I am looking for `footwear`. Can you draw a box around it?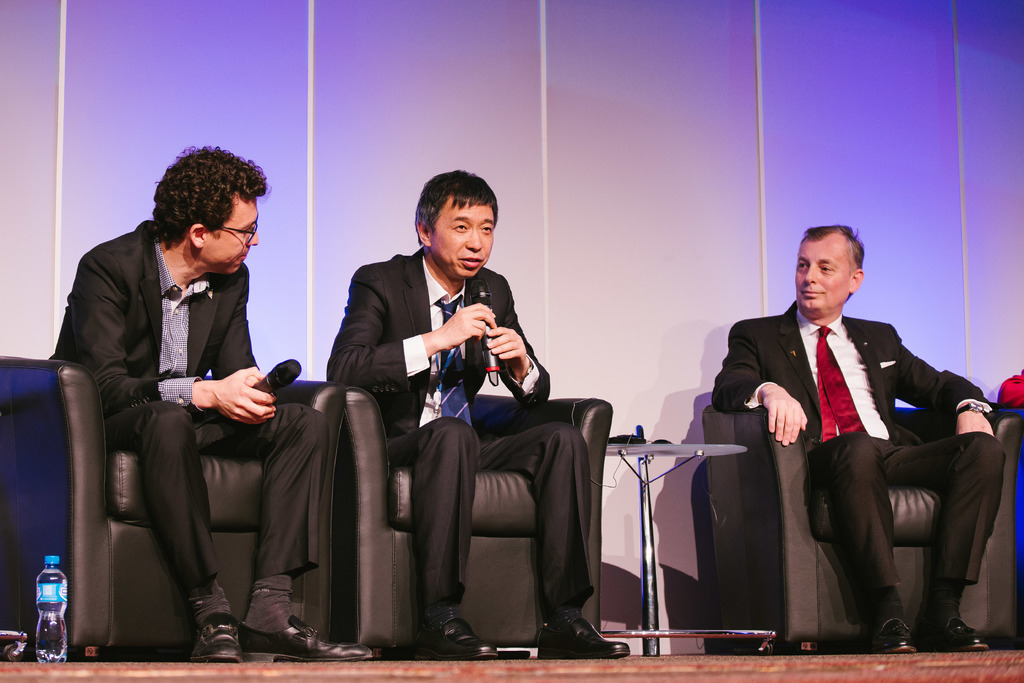
Sure, the bounding box is region(534, 602, 629, 665).
